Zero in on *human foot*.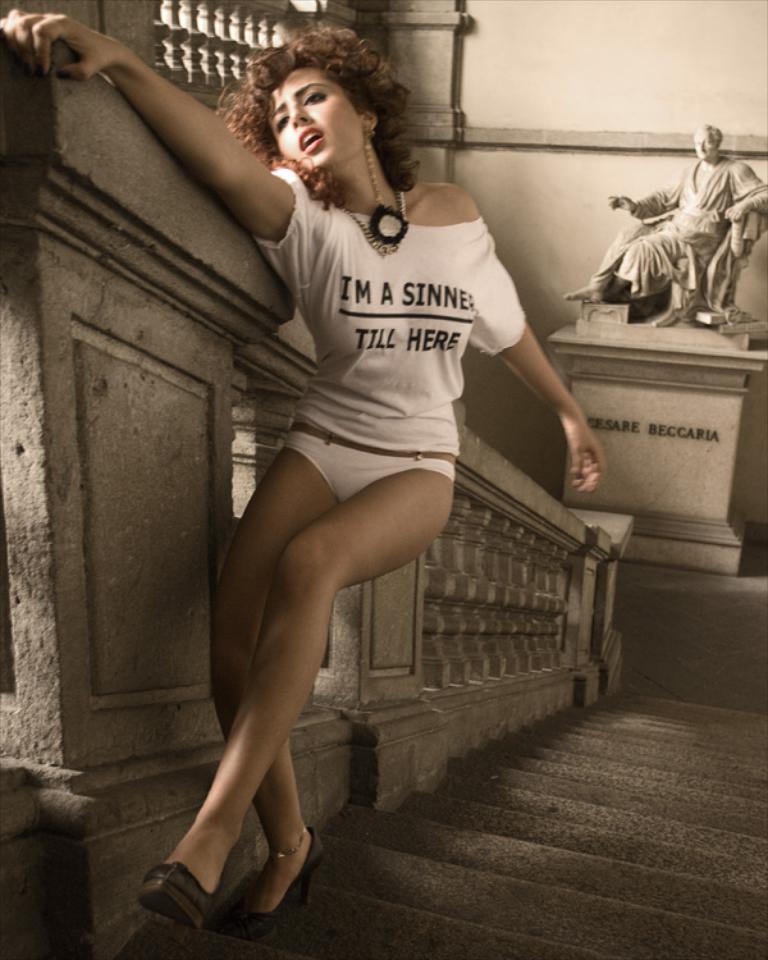
Zeroed in: locate(138, 735, 316, 928).
